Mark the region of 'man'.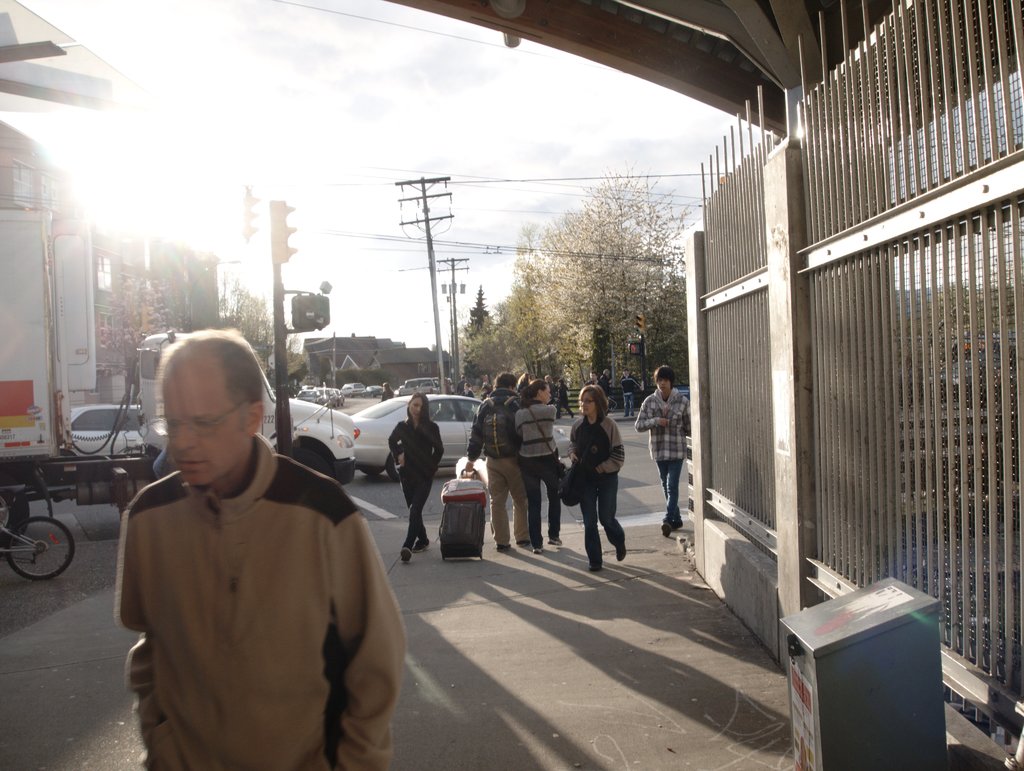
Region: (left=458, top=370, right=524, bottom=556).
